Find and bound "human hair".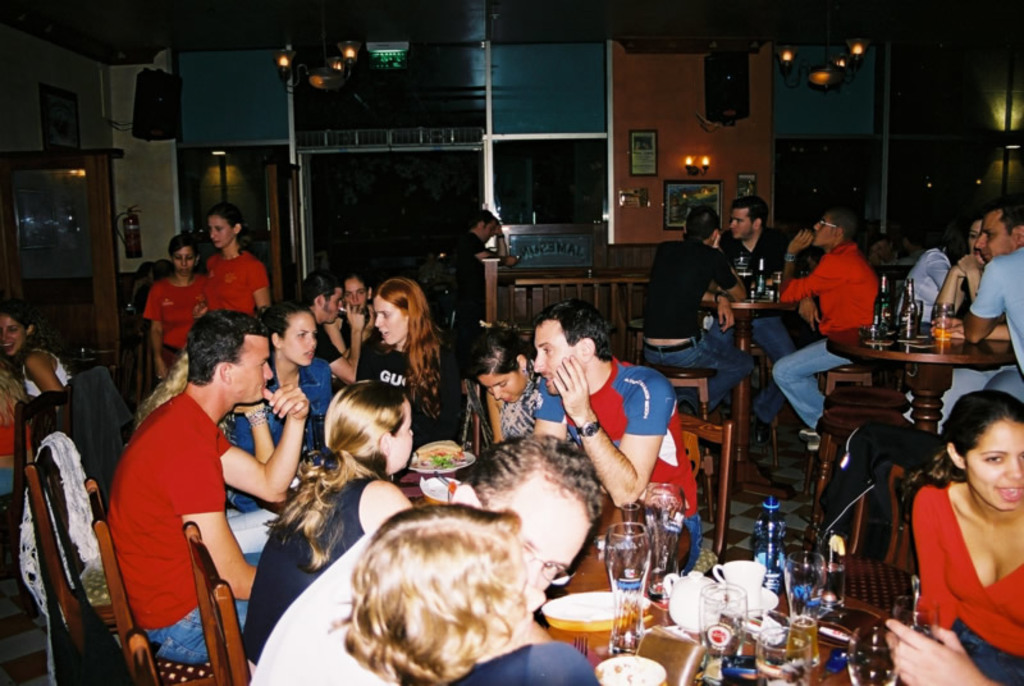
Bound: region(339, 270, 370, 292).
